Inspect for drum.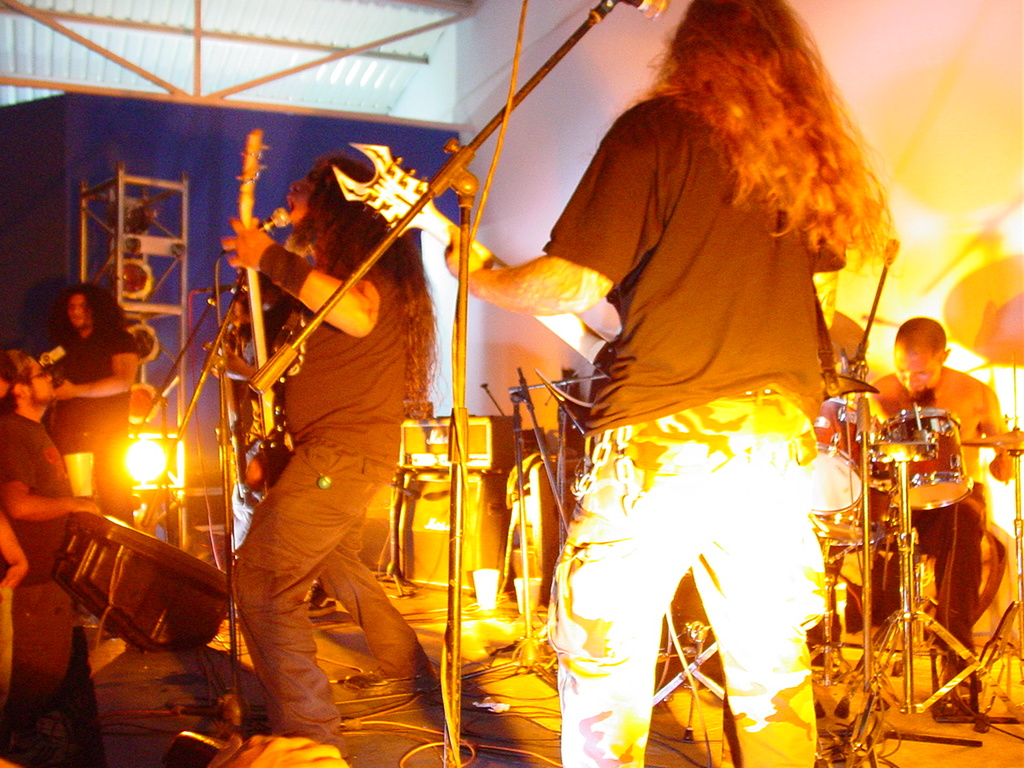
Inspection: bbox=[807, 486, 893, 546].
